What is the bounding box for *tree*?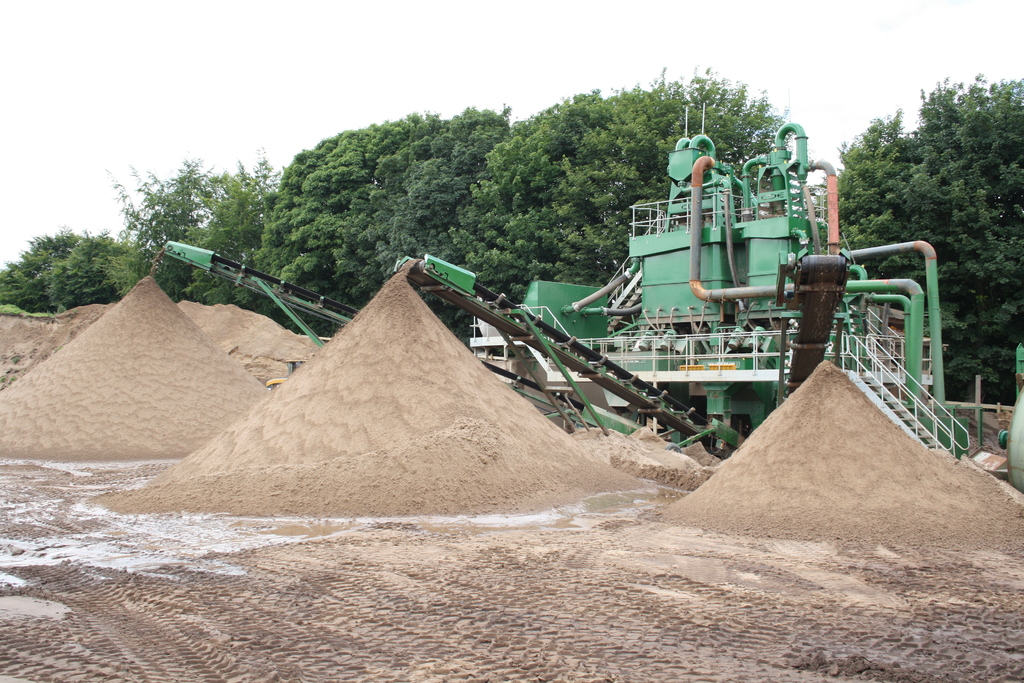
(384, 99, 520, 311).
